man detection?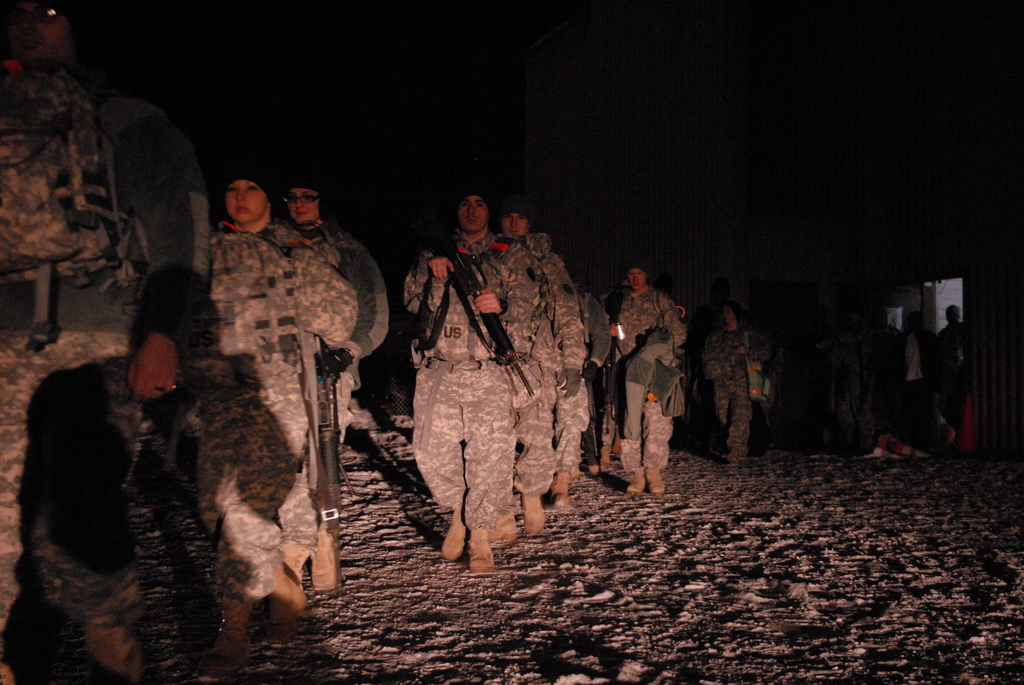
crop(393, 180, 544, 573)
